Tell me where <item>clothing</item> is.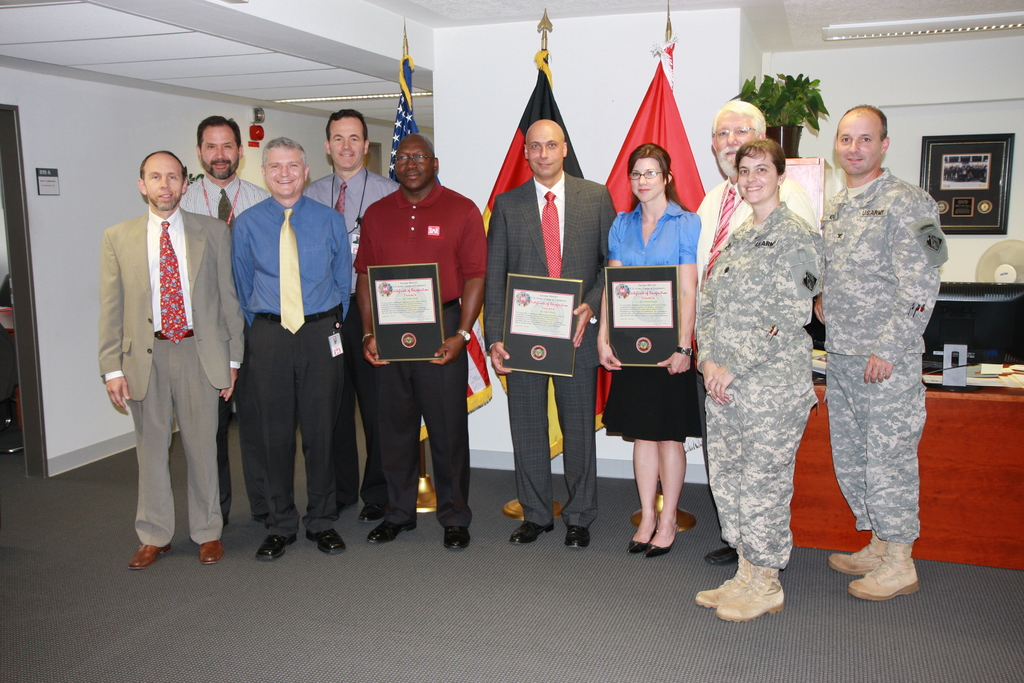
<item>clothing</item> is at left=817, top=168, right=949, bottom=543.
